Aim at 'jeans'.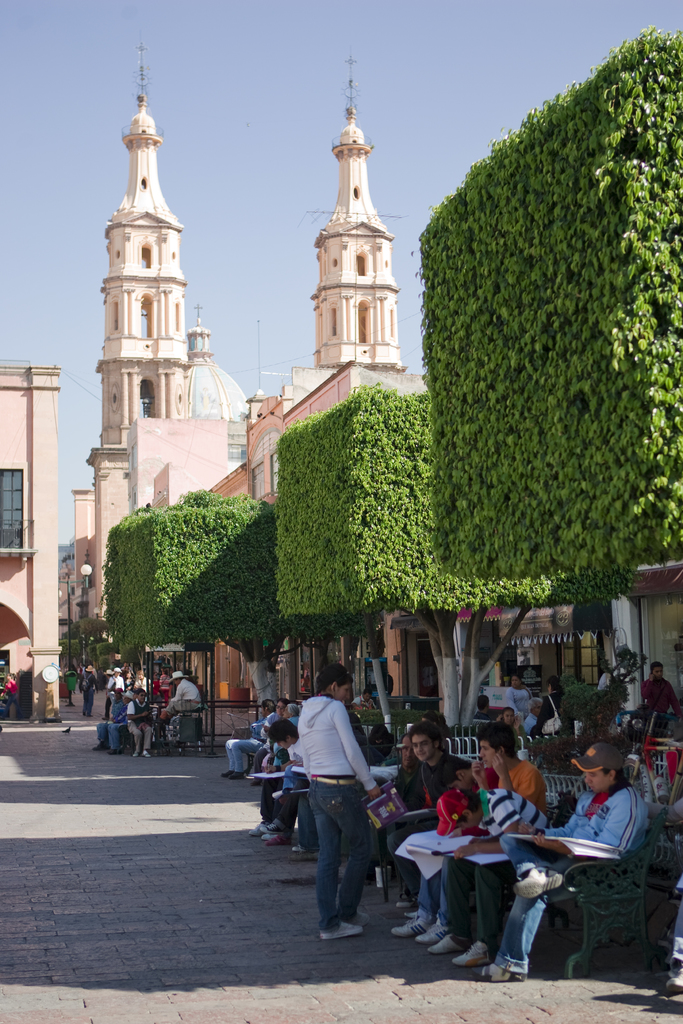
Aimed at x1=273 y1=785 x2=294 y2=832.
